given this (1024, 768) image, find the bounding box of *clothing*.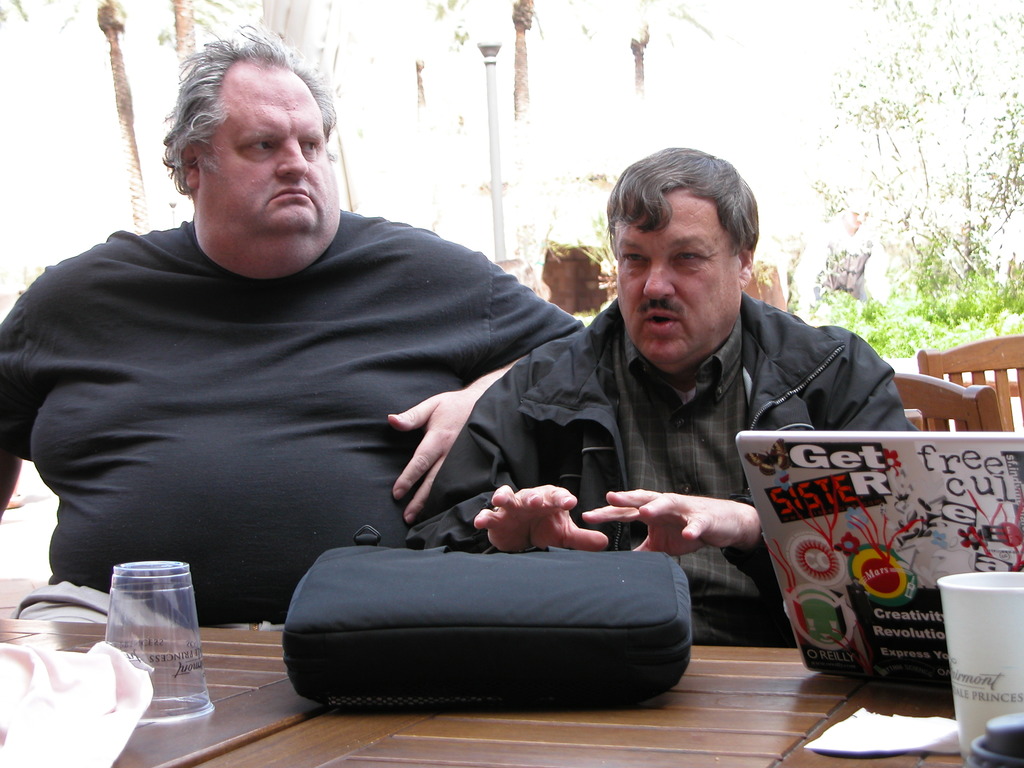
bbox=[411, 285, 927, 657].
